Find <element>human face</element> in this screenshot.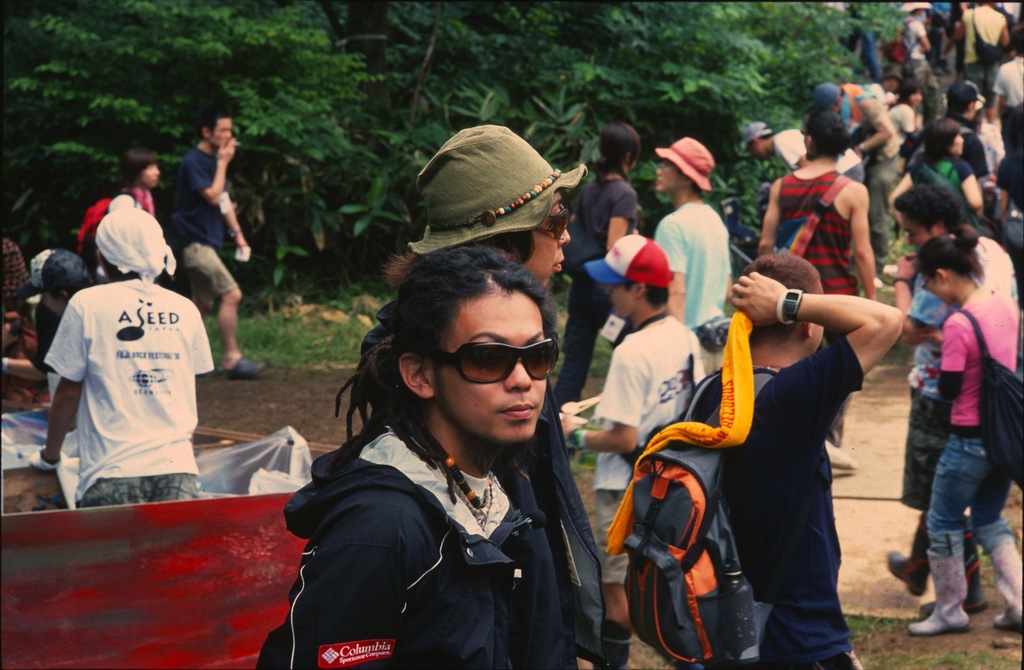
The bounding box for <element>human face</element> is (left=900, top=220, right=929, bottom=251).
